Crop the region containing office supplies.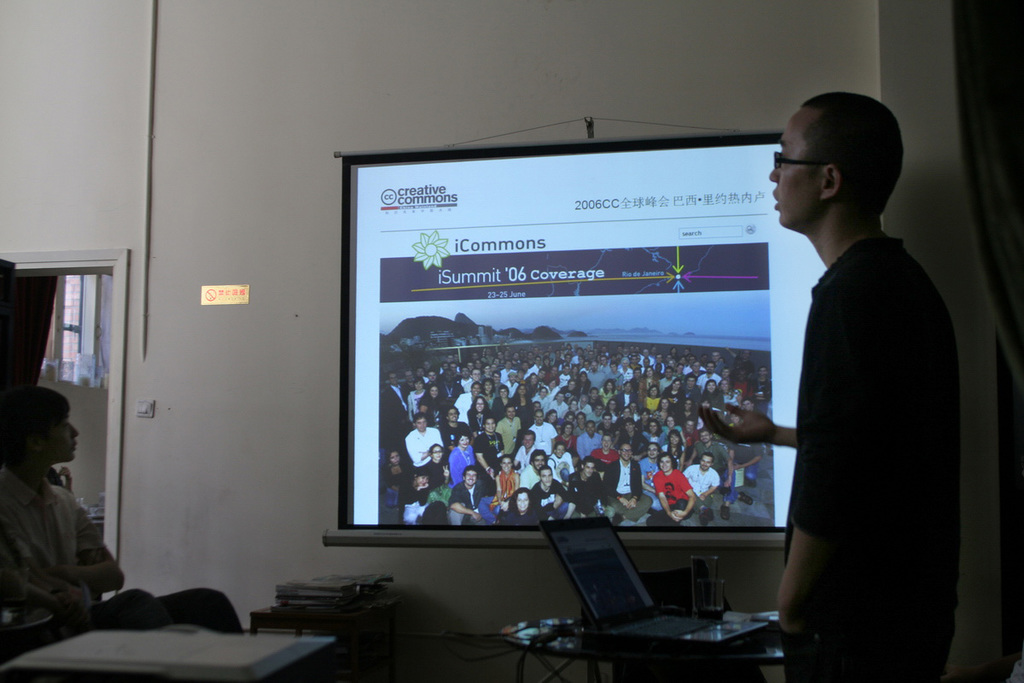
Crop region: box(288, 570, 380, 614).
